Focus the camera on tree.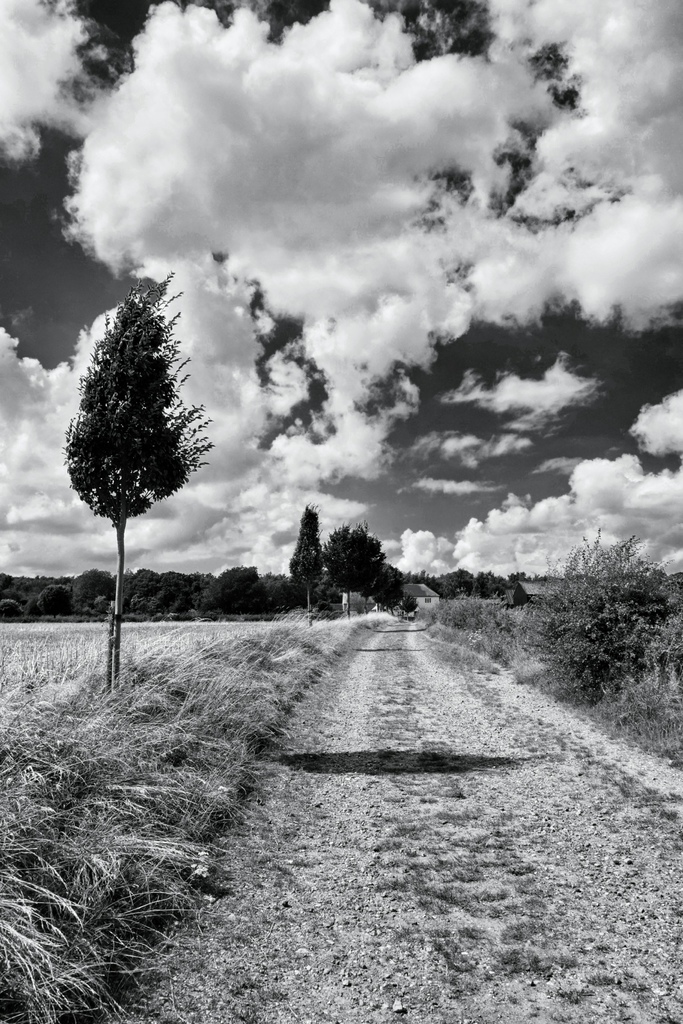
Focus region: {"left": 295, "top": 501, "right": 333, "bottom": 609}.
